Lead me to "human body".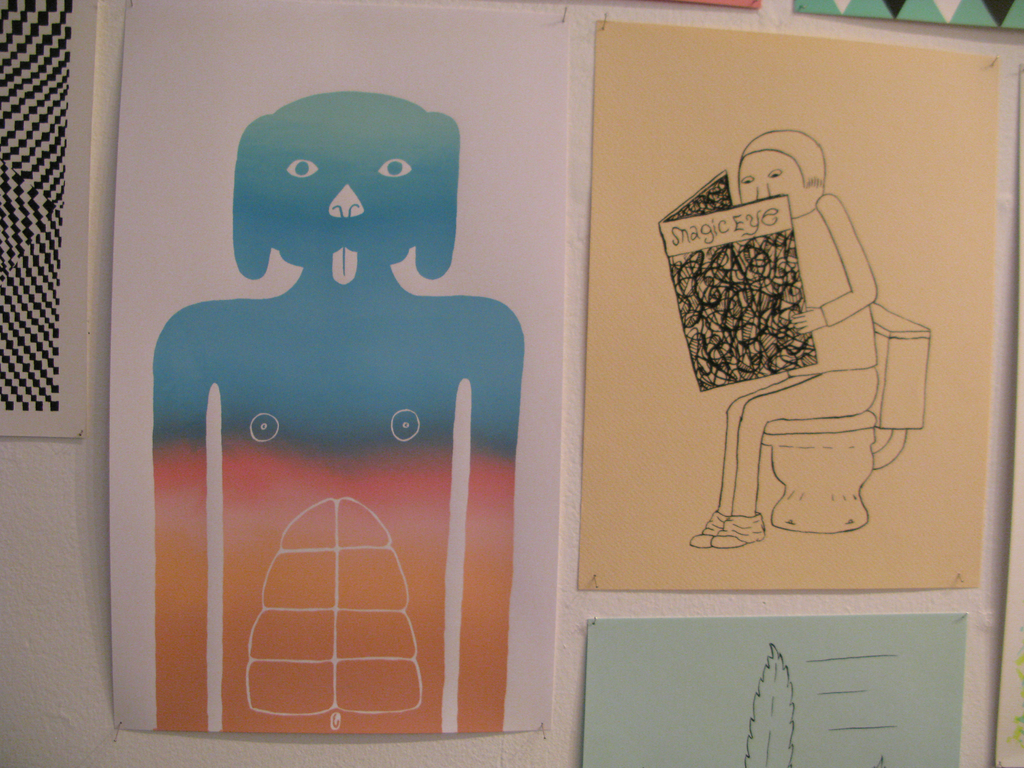
Lead to (719,127,877,516).
